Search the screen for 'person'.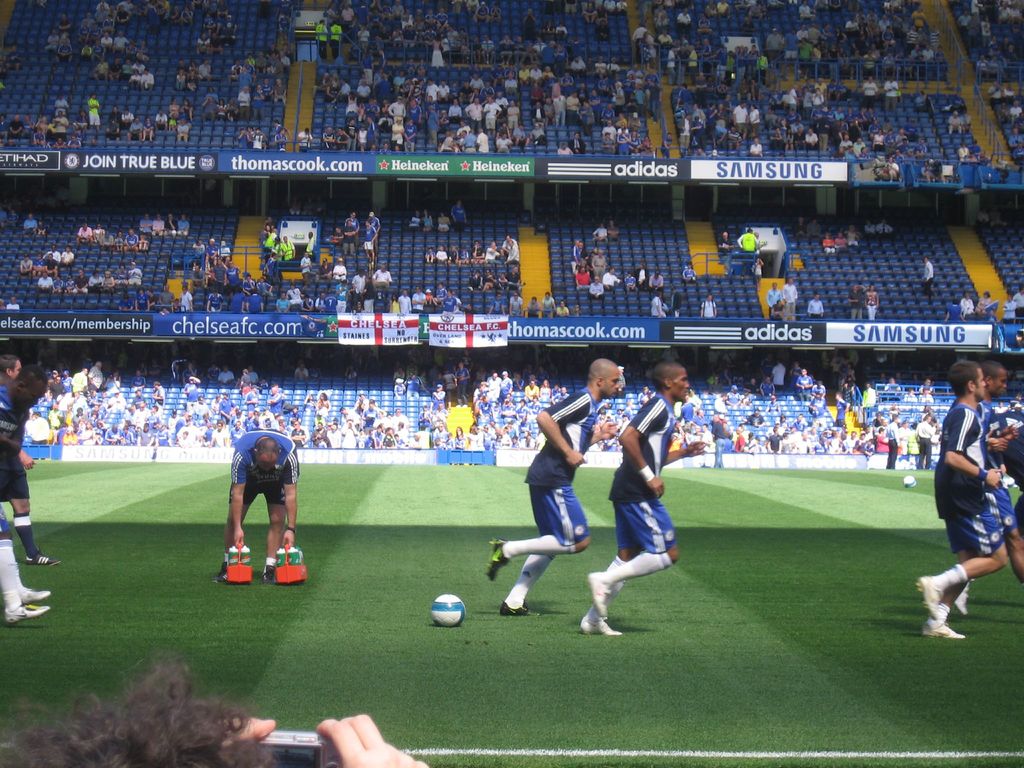
Found at locate(316, 257, 329, 282).
